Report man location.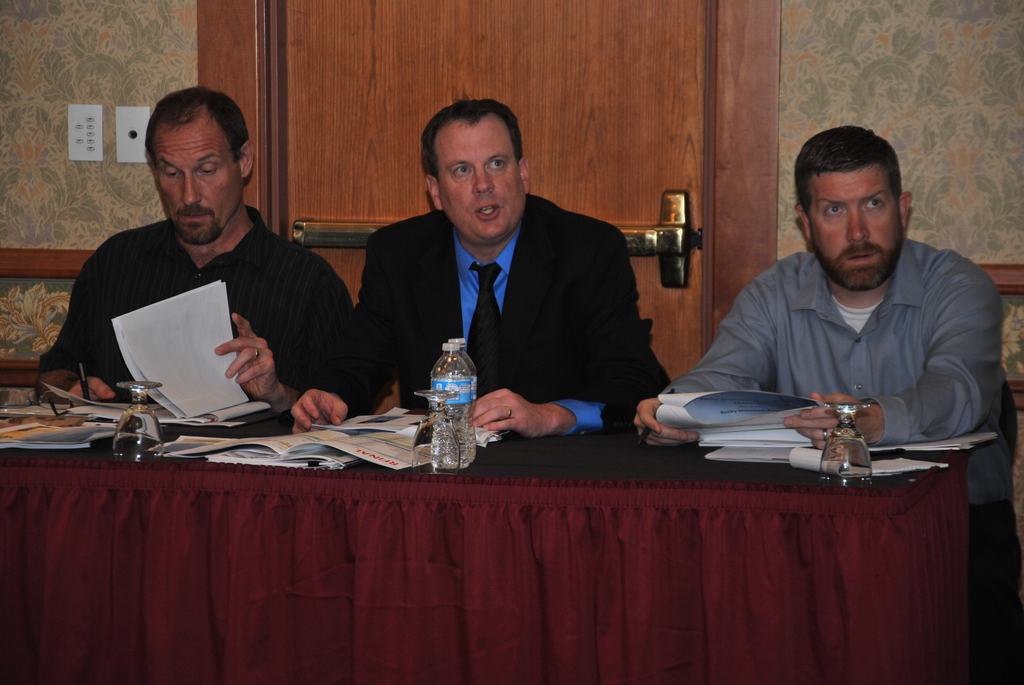
Report: bbox=[29, 84, 390, 422].
